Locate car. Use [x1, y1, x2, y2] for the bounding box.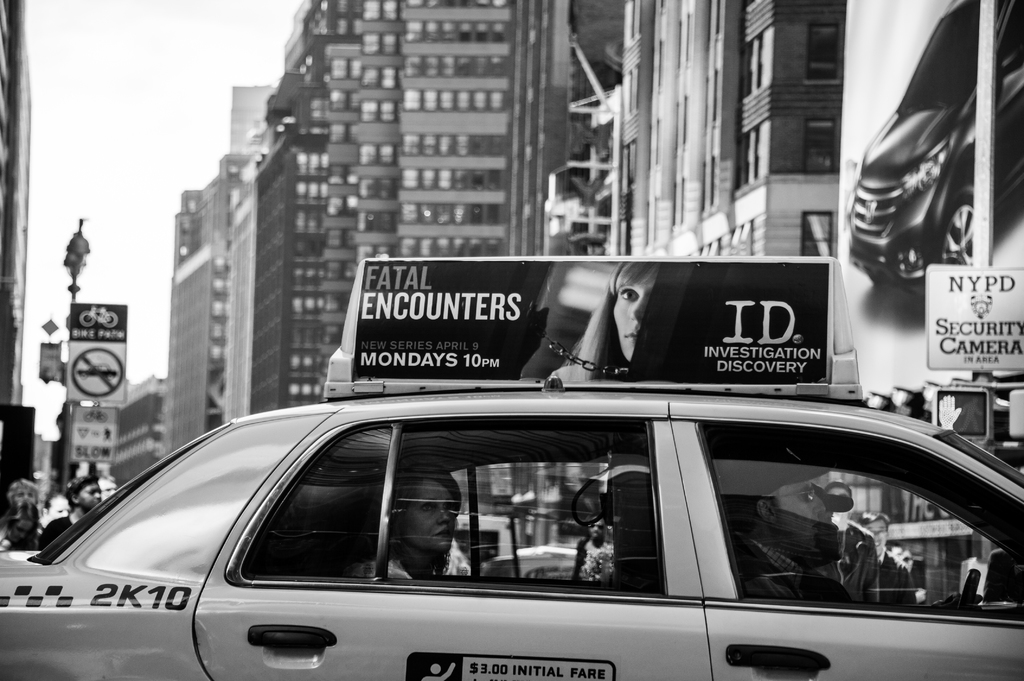
[847, 0, 1023, 289].
